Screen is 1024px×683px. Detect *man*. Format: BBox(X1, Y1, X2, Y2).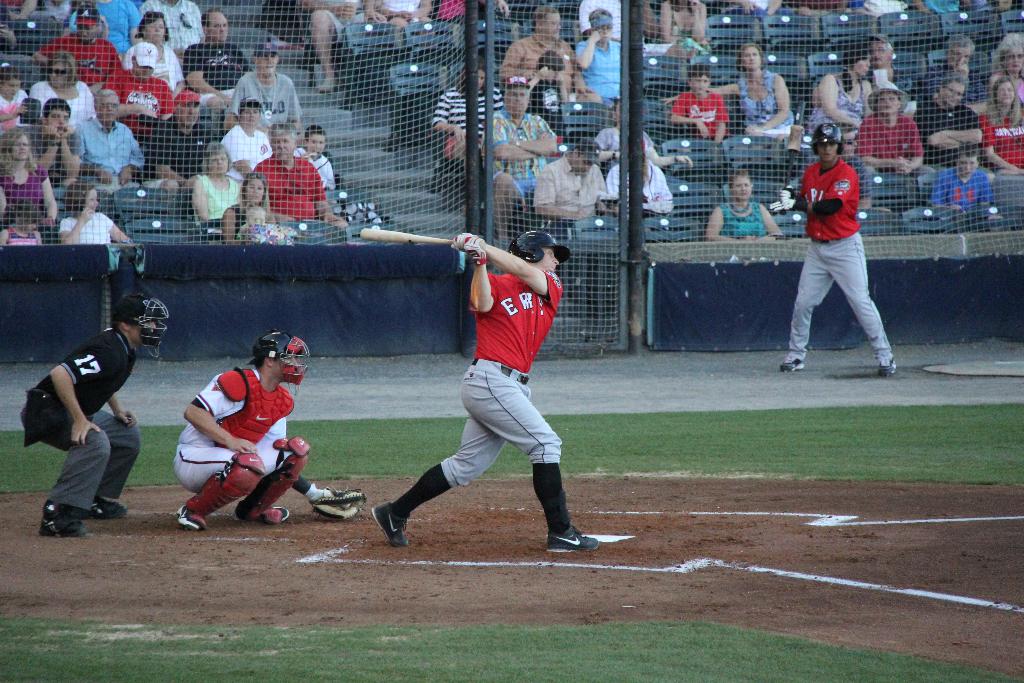
BBox(71, 92, 143, 193).
